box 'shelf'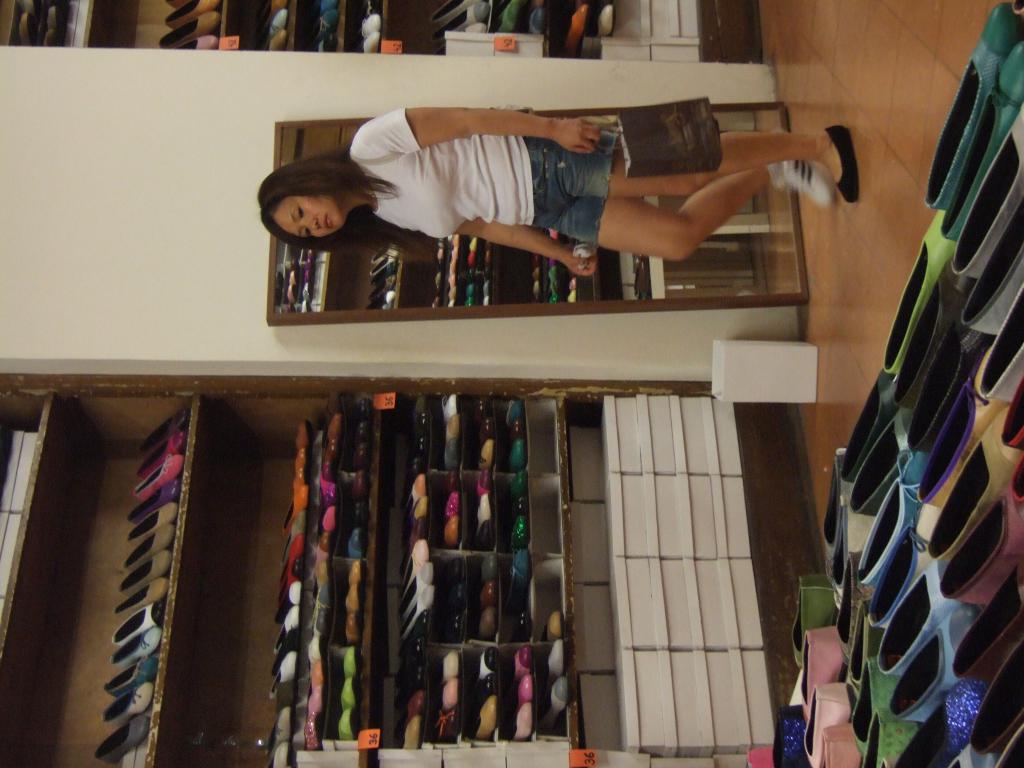
0,370,830,767
